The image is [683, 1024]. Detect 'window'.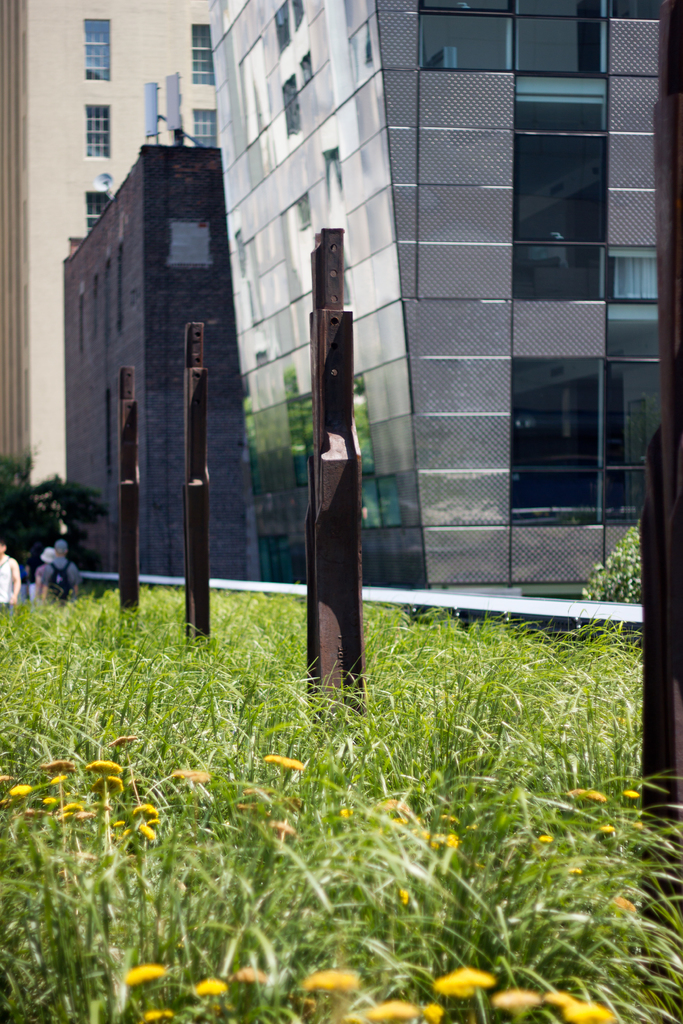
Detection: x1=514 y1=87 x2=637 y2=294.
